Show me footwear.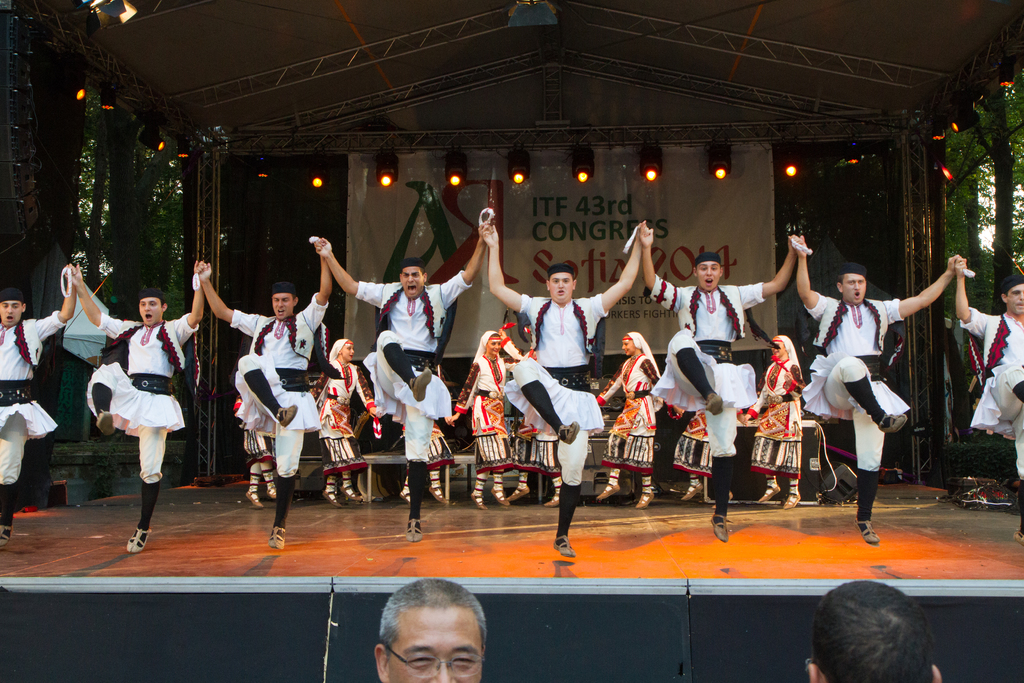
footwear is here: box(552, 534, 573, 555).
